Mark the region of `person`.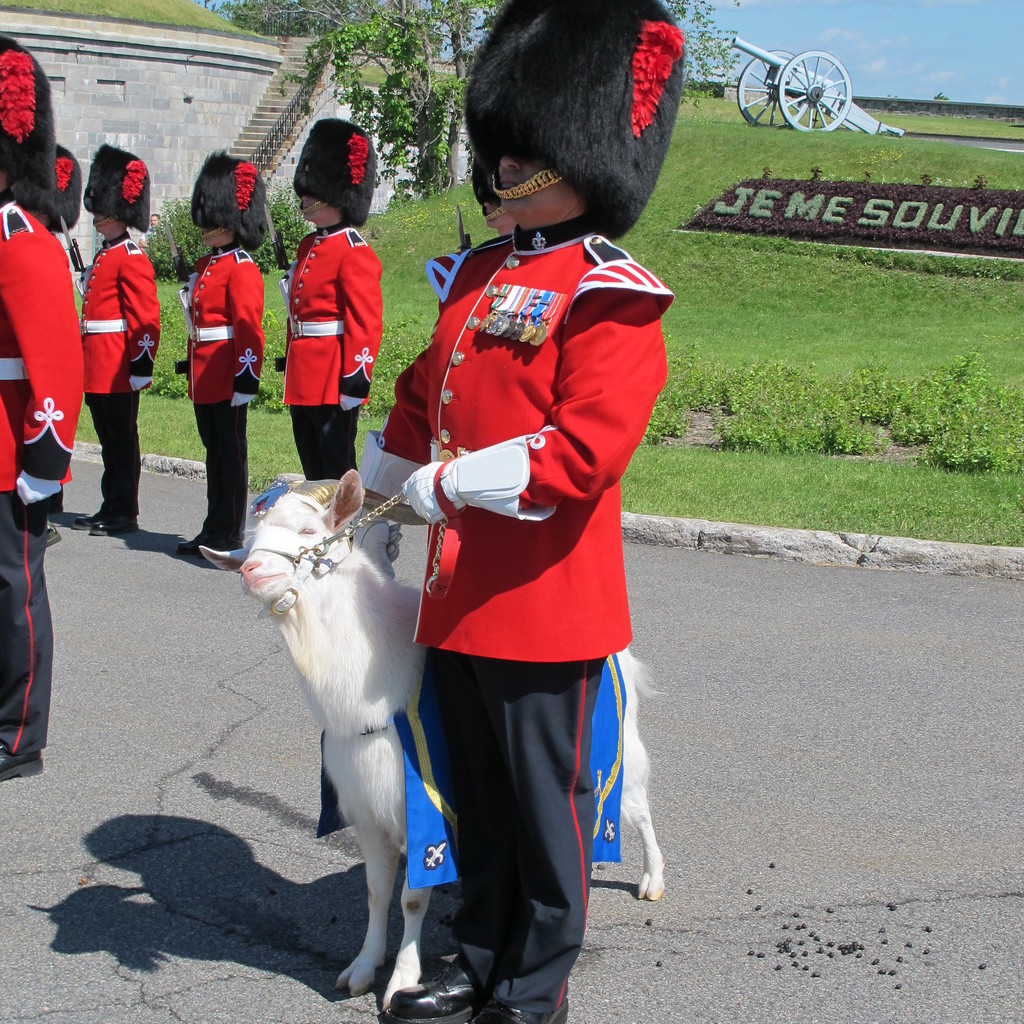
Region: box=[0, 37, 83, 780].
